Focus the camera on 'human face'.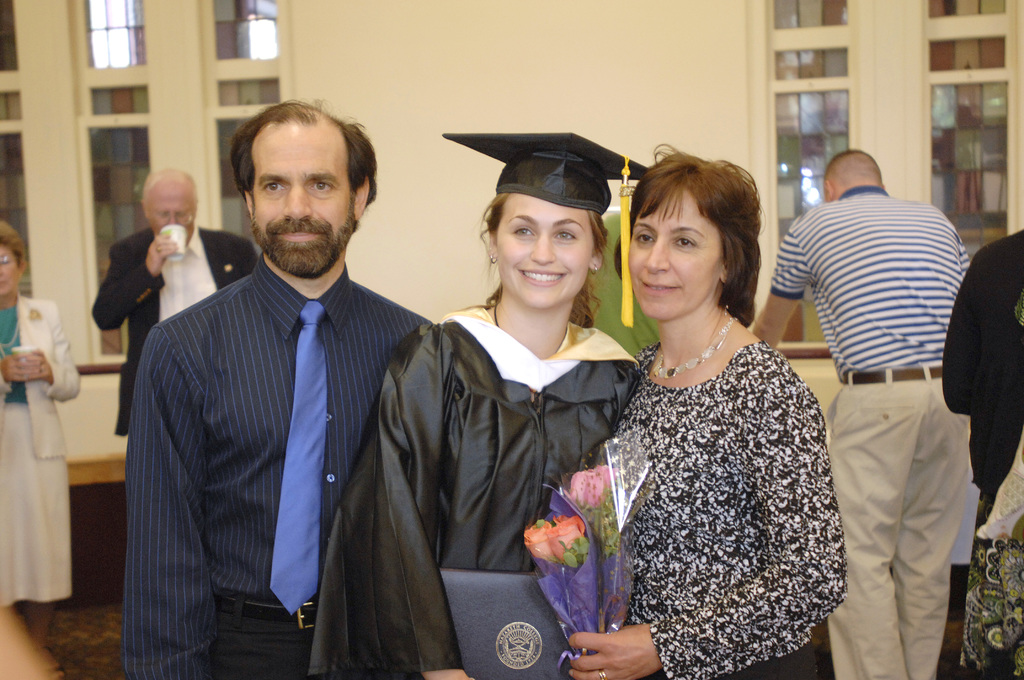
Focus region: <bbox>0, 243, 17, 296</bbox>.
